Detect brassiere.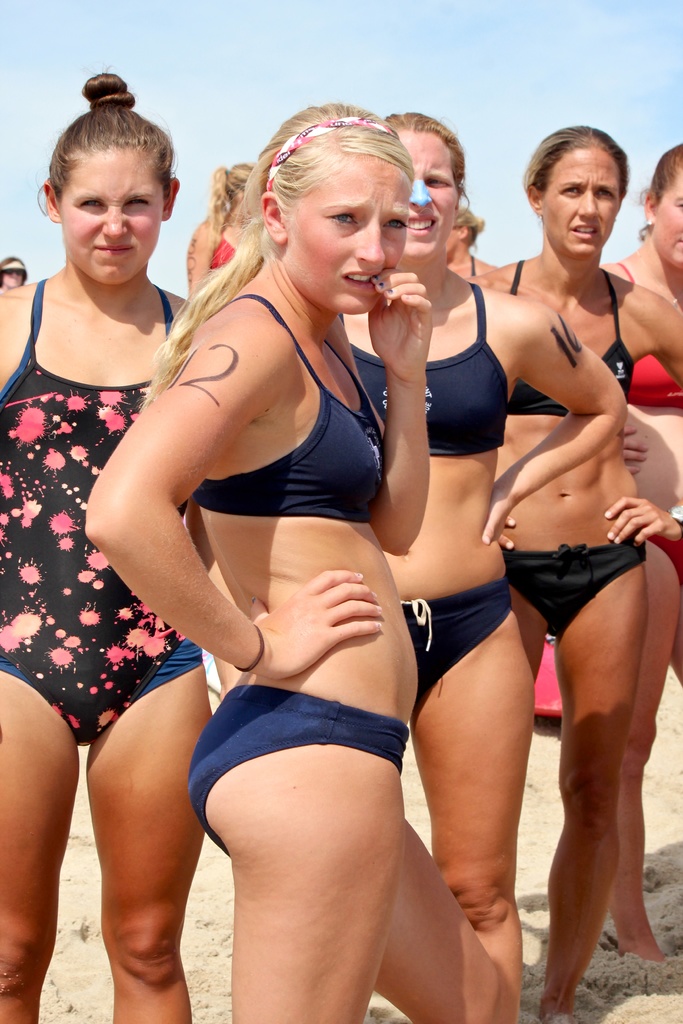
Detected at <region>190, 286, 392, 524</region>.
